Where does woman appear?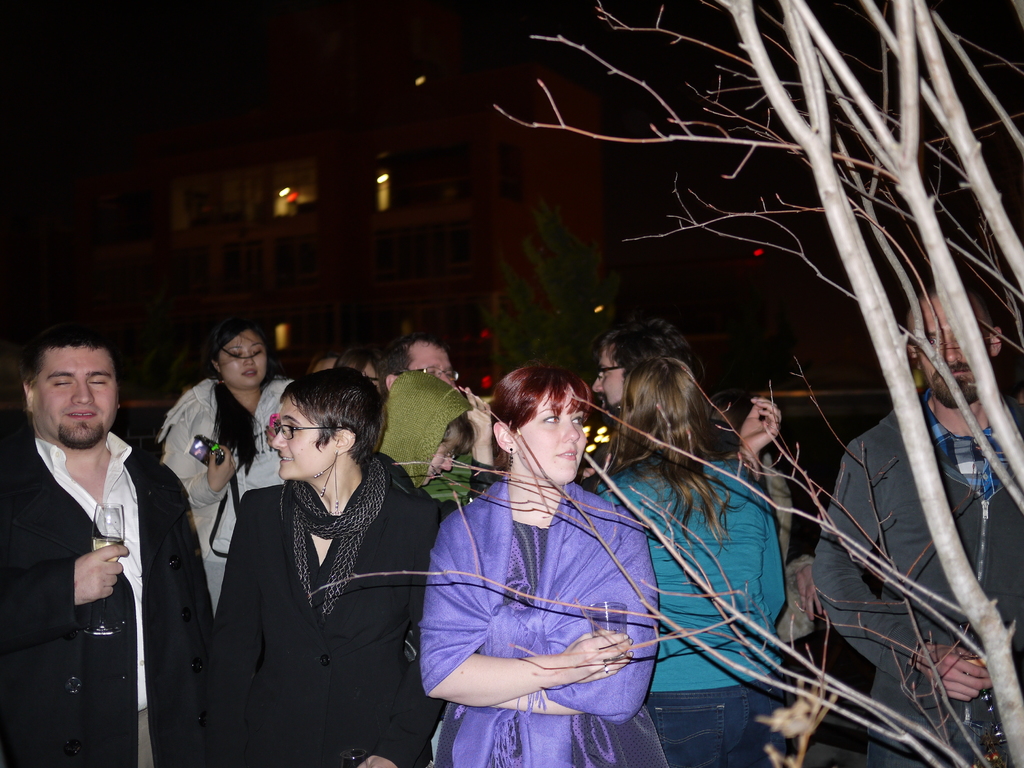
Appears at [197, 351, 428, 767].
